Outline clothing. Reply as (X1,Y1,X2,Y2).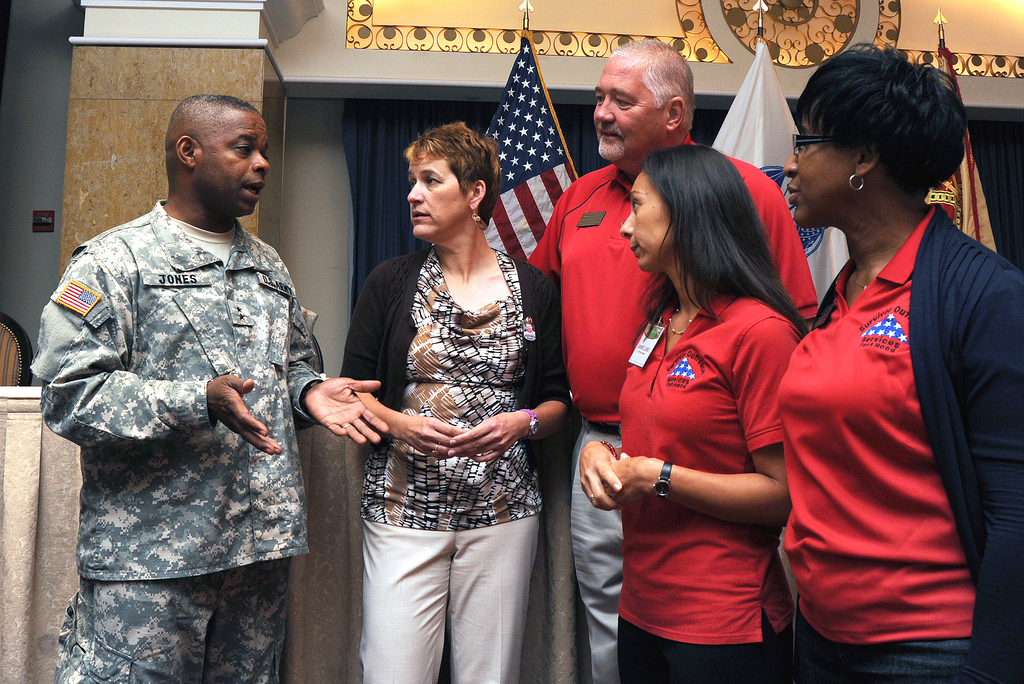
(532,140,824,430).
